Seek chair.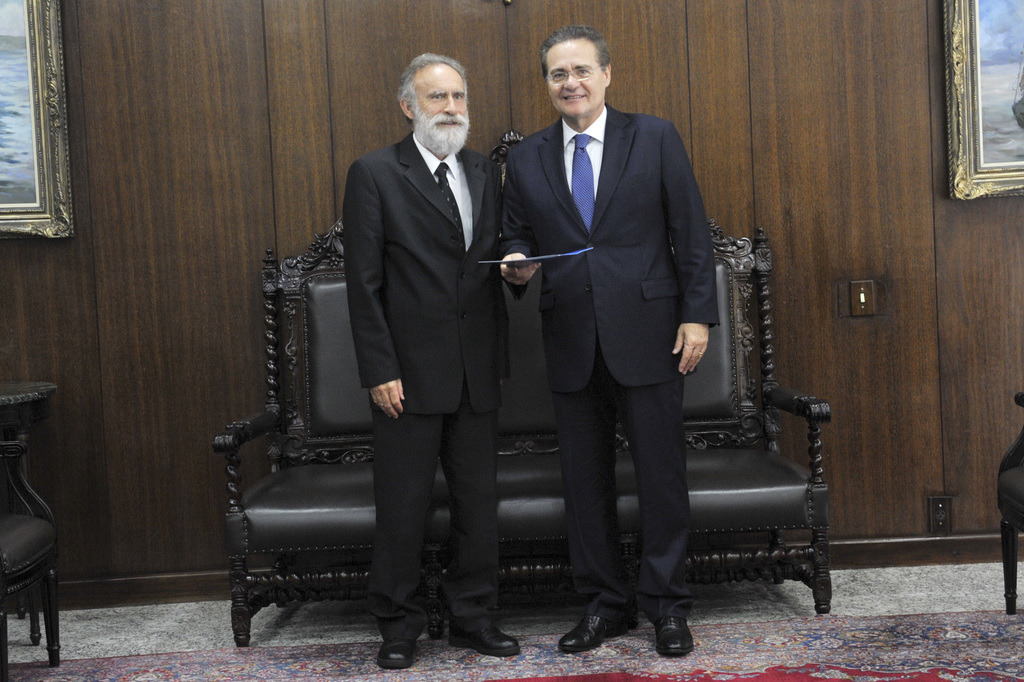
Rect(0, 441, 62, 681).
